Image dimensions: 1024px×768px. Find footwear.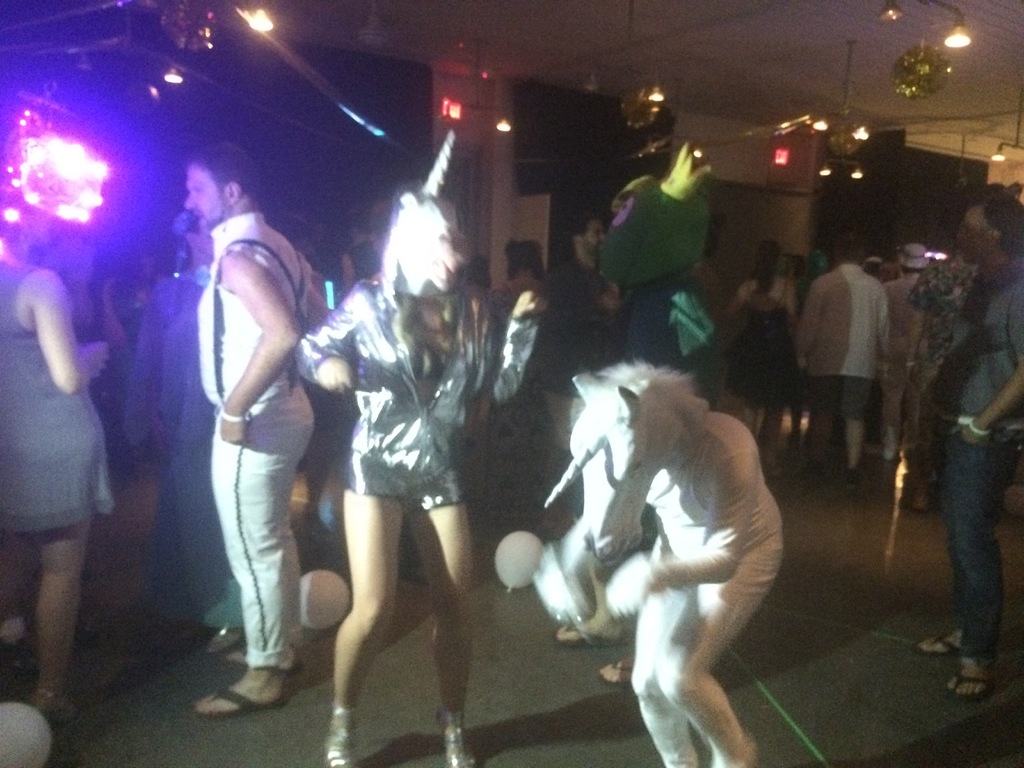
l=598, t=650, r=659, b=687.
